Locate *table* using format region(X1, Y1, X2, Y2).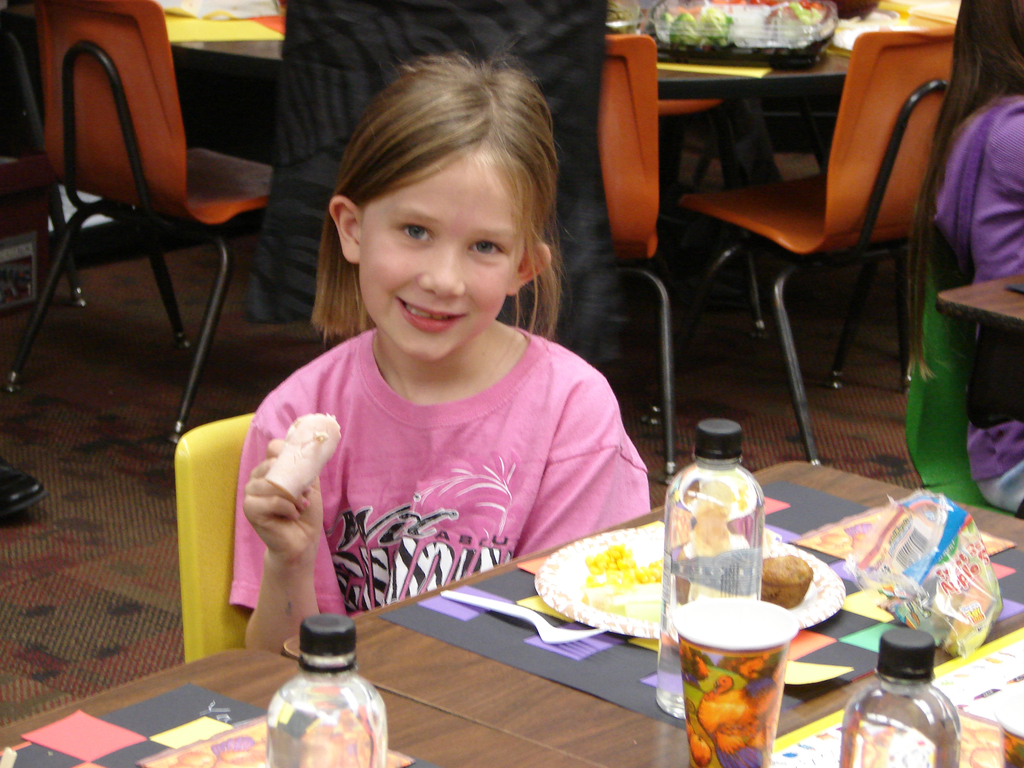
region(175, 0, 961, 101).
